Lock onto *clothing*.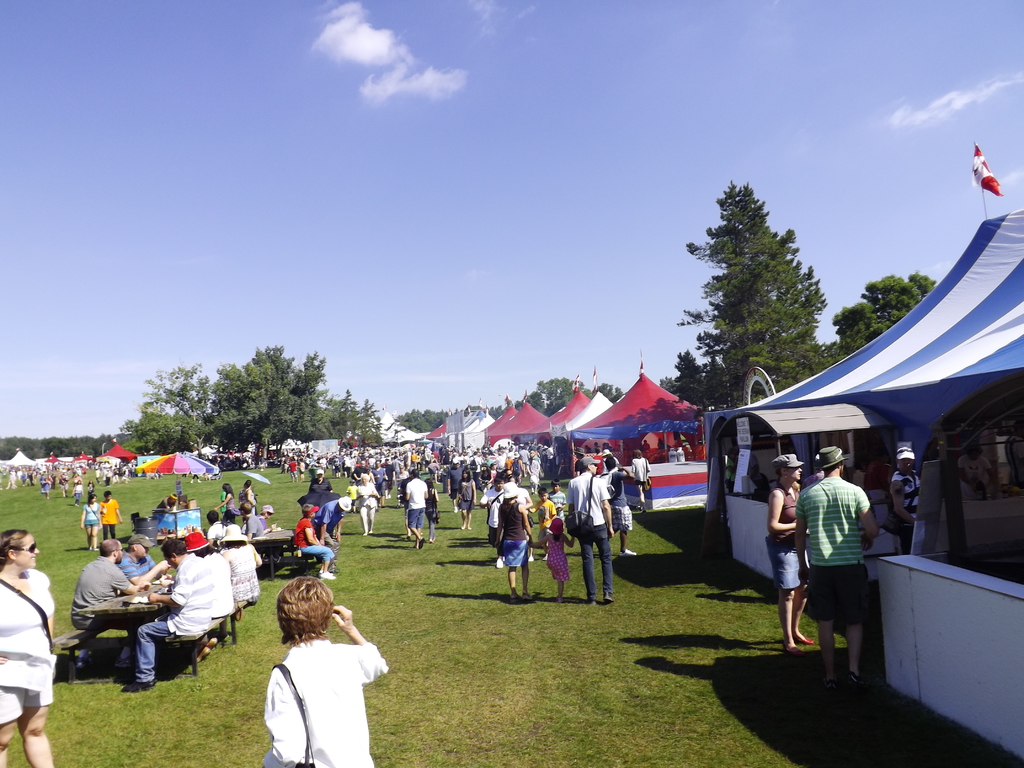
Locked: (x1=790, y1=444, x2=893, y2=666).
